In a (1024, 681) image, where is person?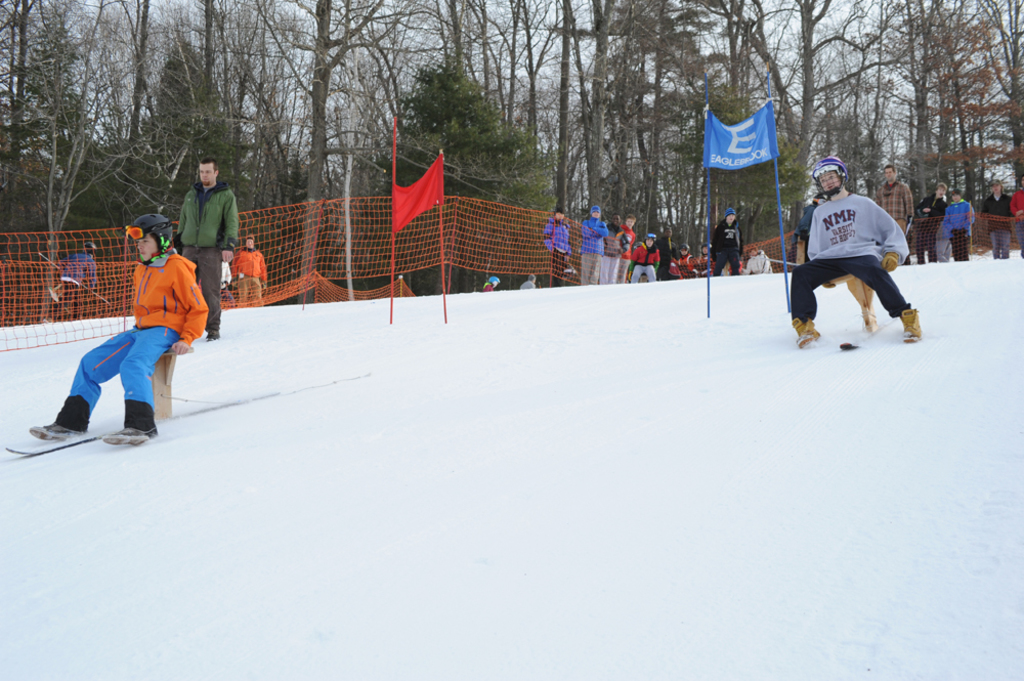
{"left": 544, "top": 208, "right": 572, "bottom": 285}.
